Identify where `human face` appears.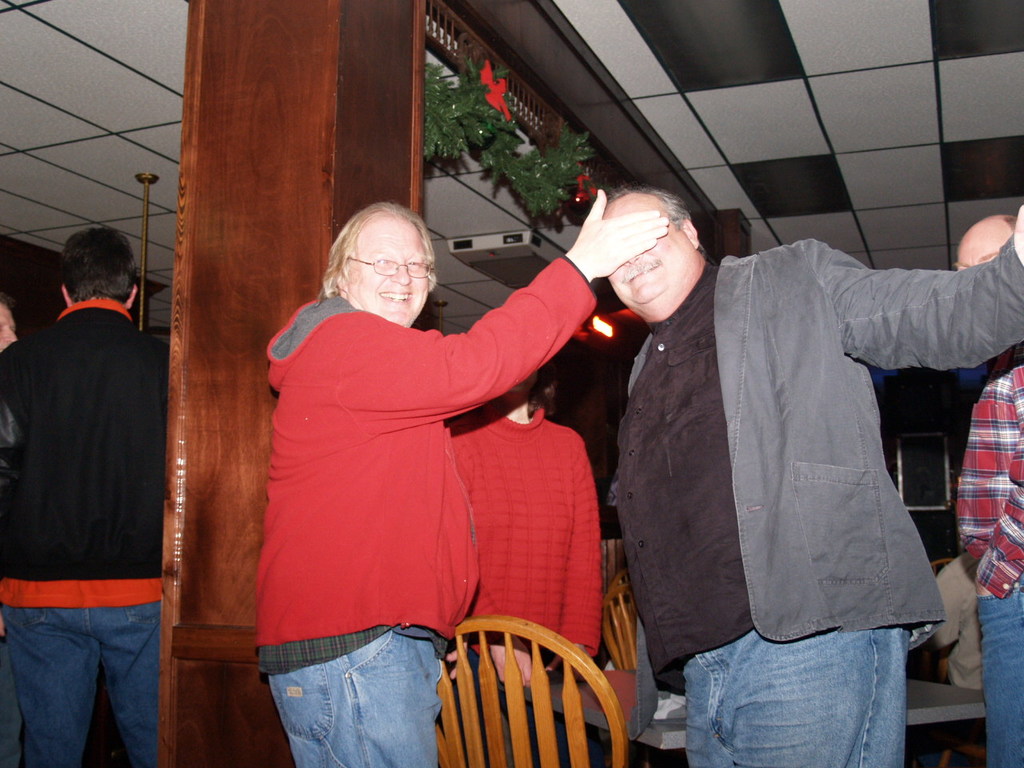
Appears at select_region(350, 218, 426, 322).
